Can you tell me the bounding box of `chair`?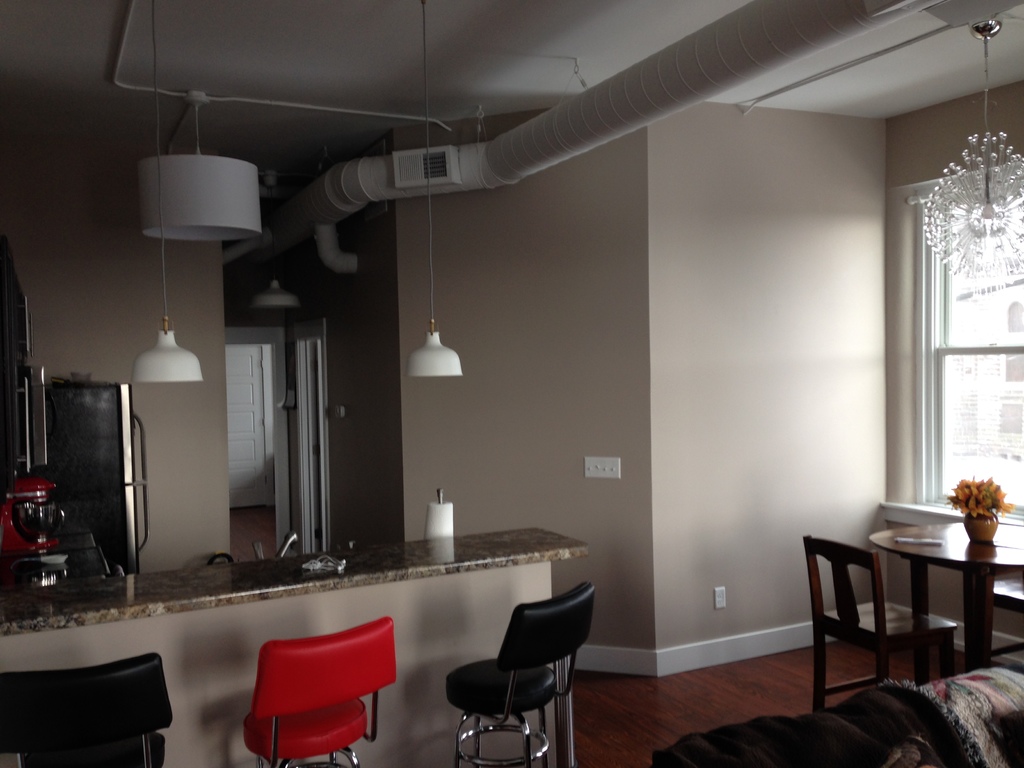
<box>241,614,399,767</box>.
